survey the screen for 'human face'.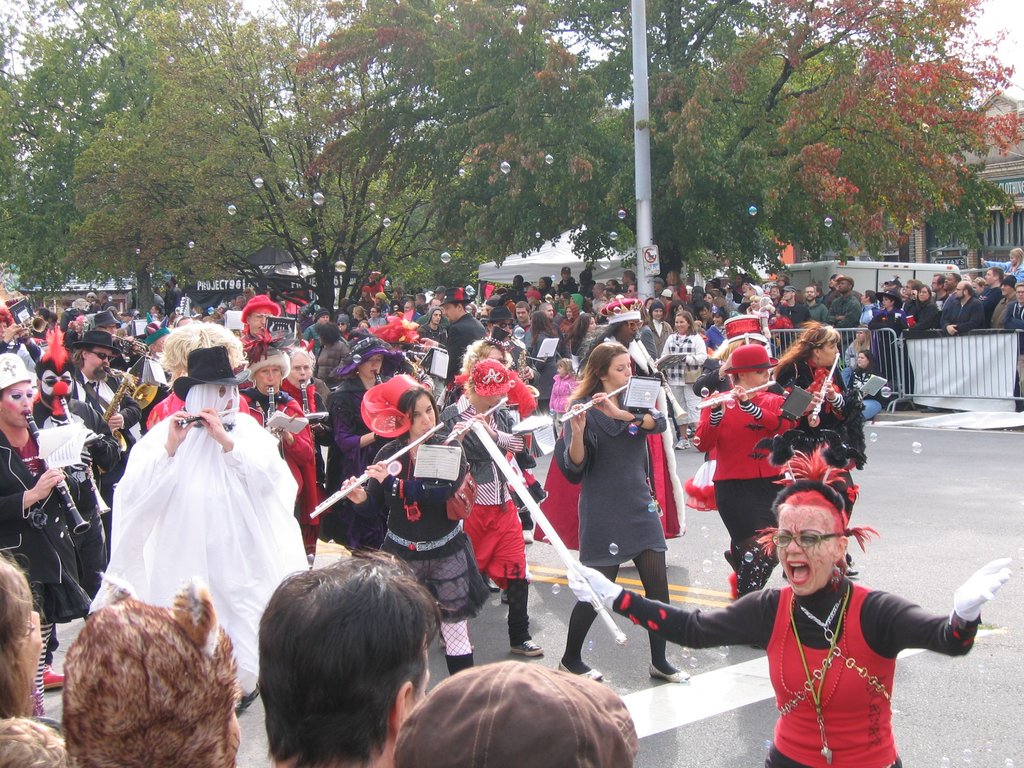
Survey found: bbox=[257, 364, 285, 392].
